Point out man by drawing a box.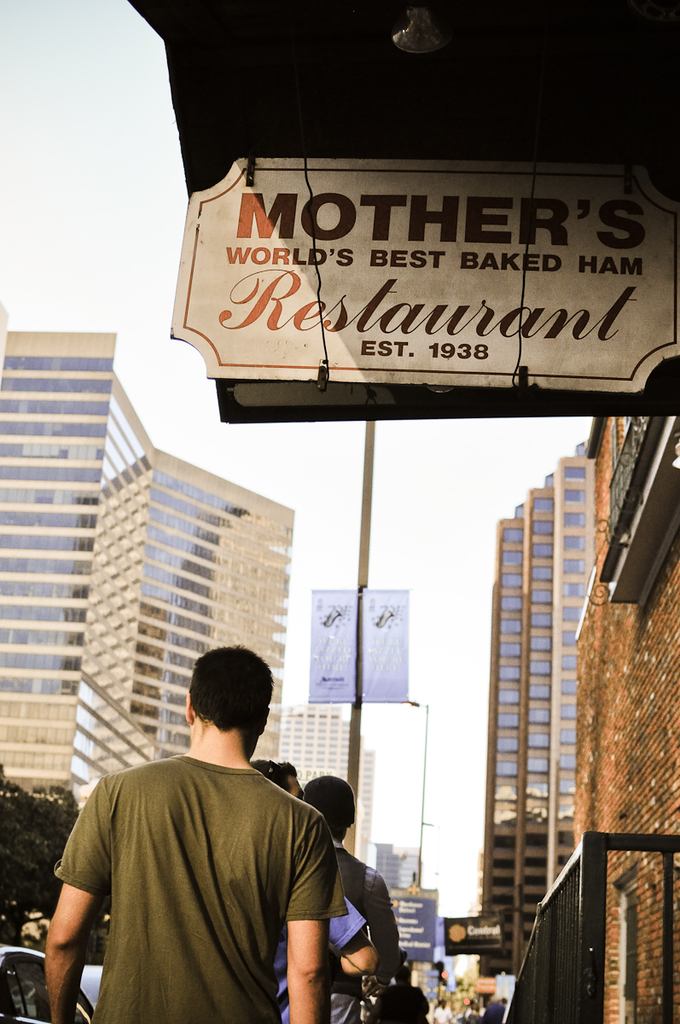
[433, 997, 451, 1023].
